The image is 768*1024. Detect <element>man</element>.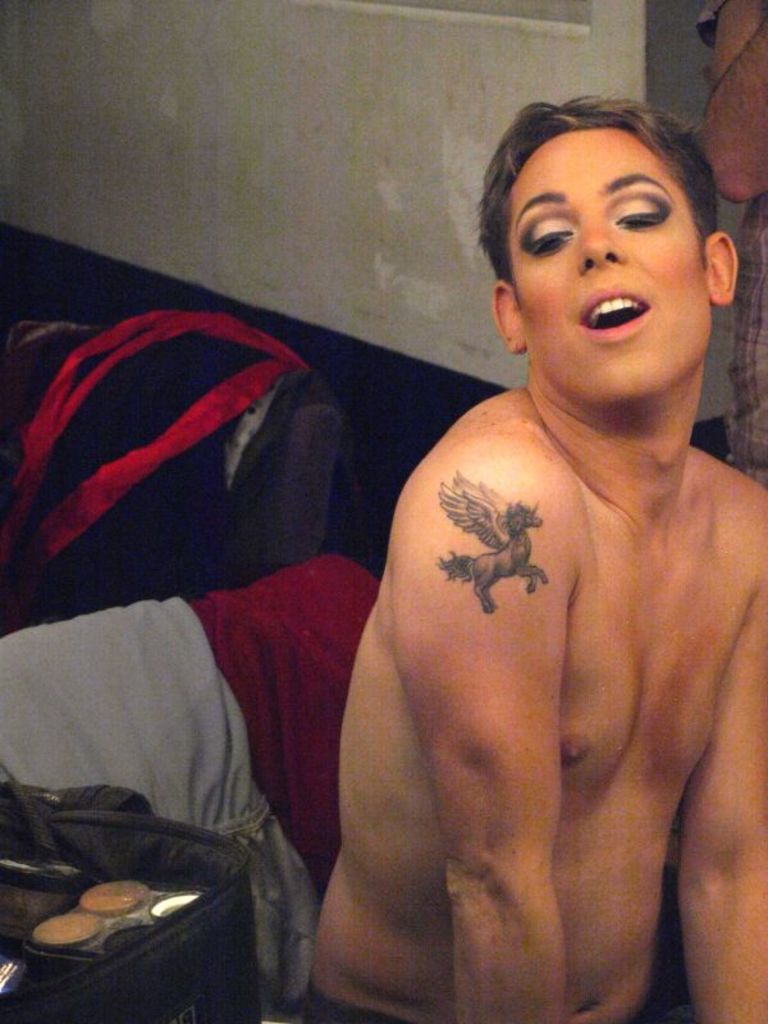
Detection: (287, 97, 767, 1023).
